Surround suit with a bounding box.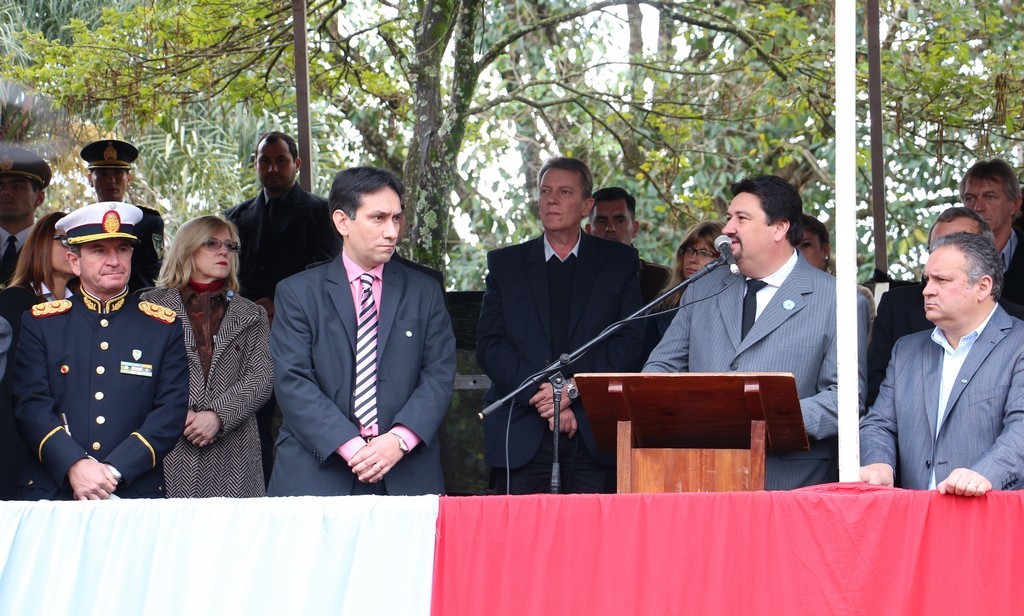
pyautogui.locateOnScreen(859, 301, 1023, 490).
